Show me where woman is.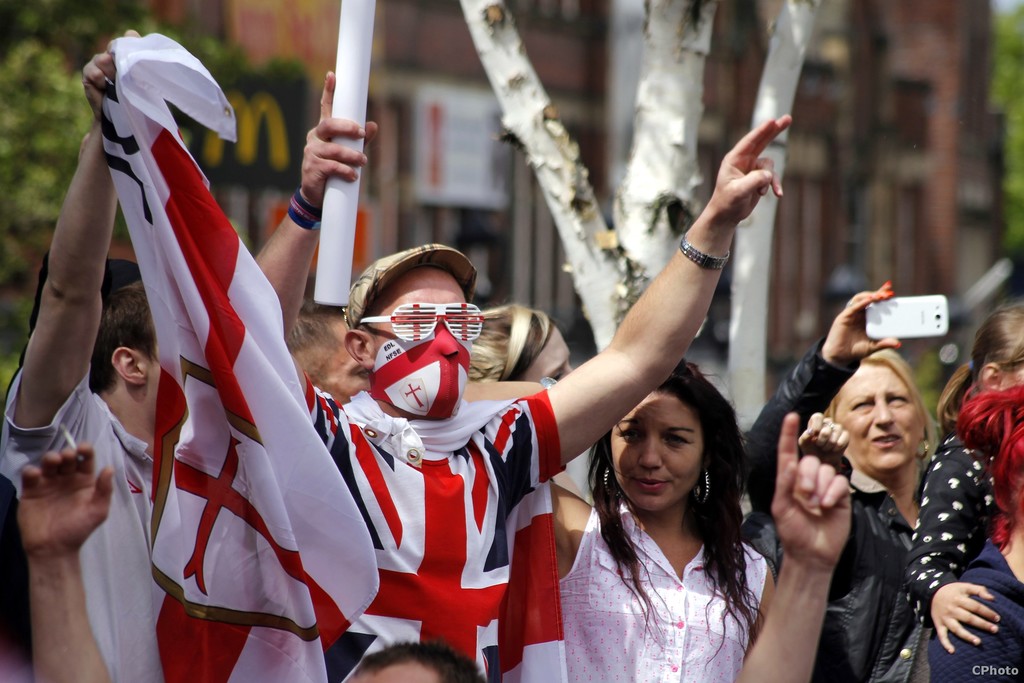
woman is at bbox(463, 302, 593, 578).
